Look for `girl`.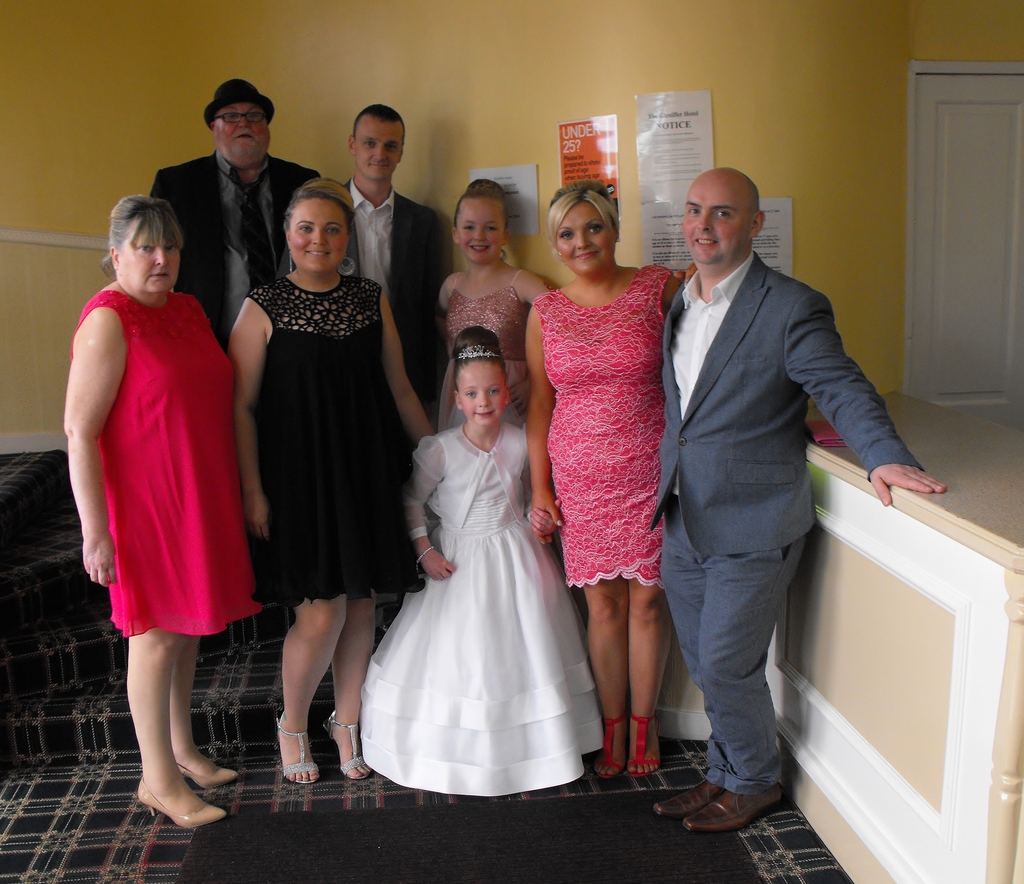
Found: [359, 325, 603, 798].
